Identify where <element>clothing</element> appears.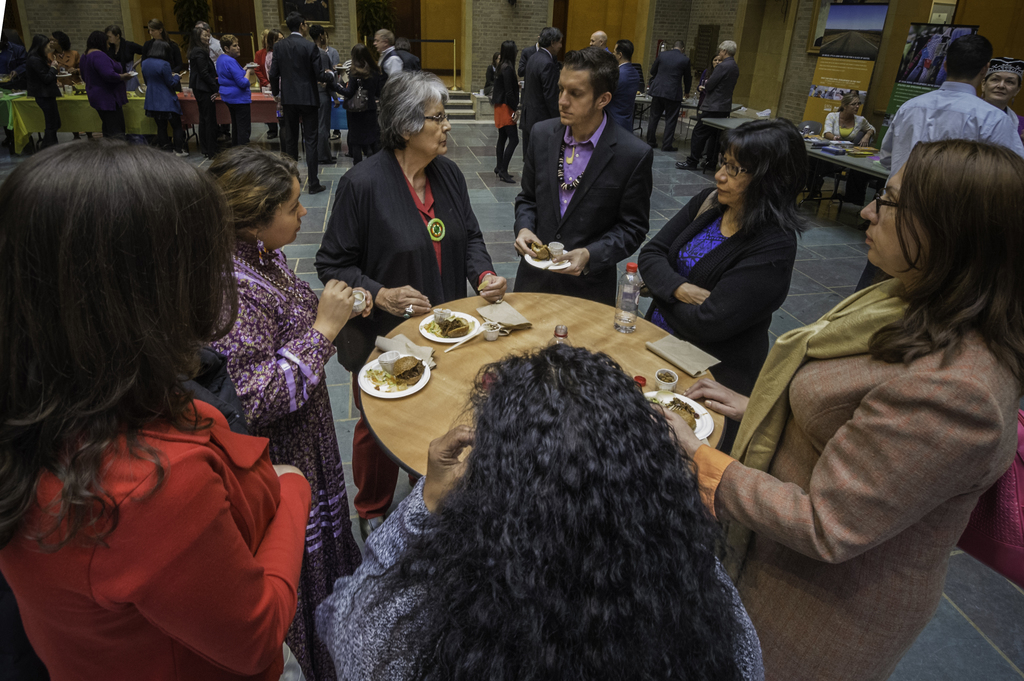
Appears at (left=139, top=53, right=177, bottom=150).
